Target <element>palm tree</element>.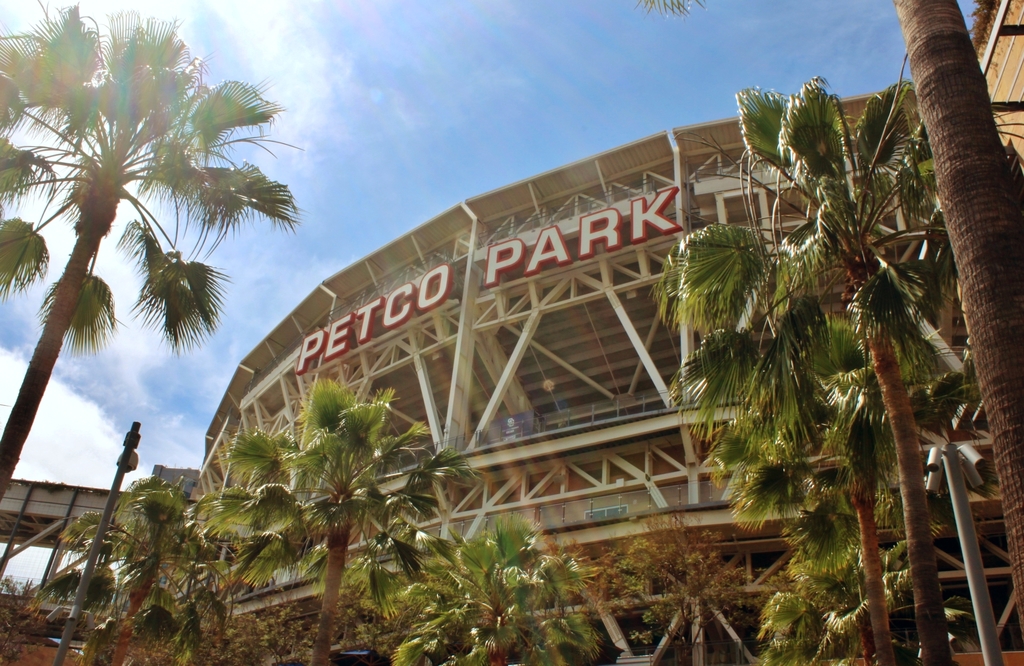
Target region: pyautogui.locateOnScreen(406, 505, 626, 641).
